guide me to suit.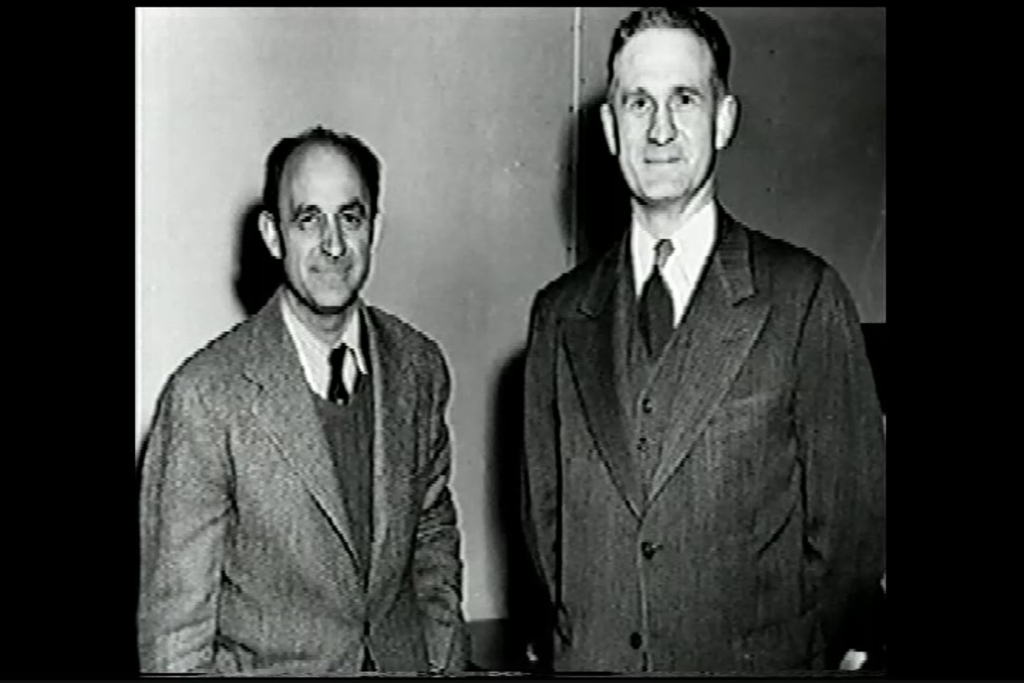
Guidance: (492,98,887,662).
